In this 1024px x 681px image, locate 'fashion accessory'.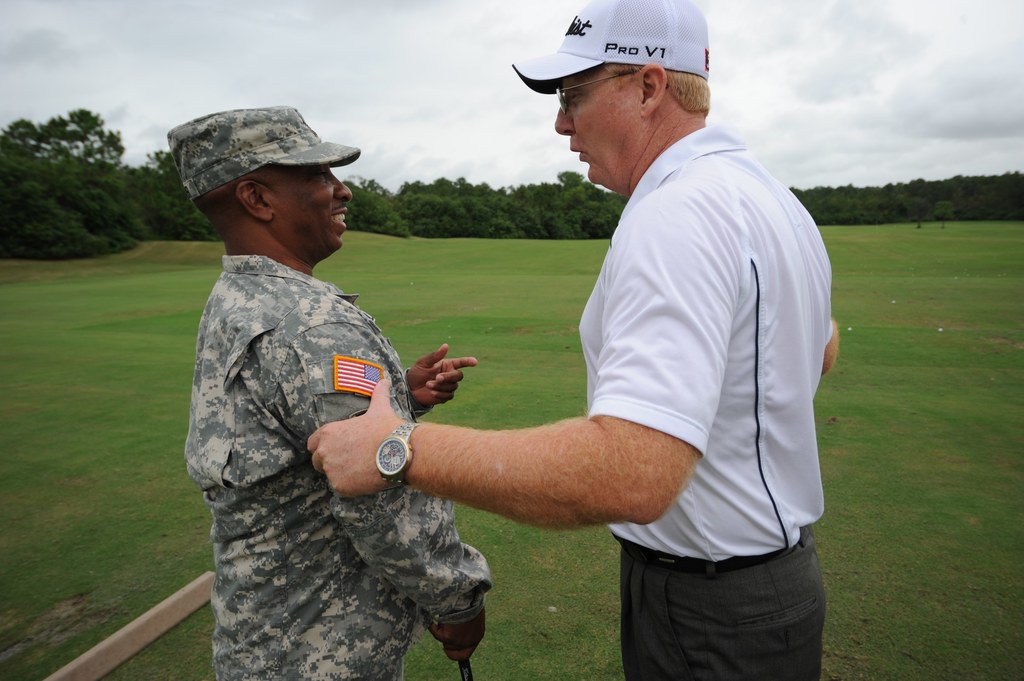
Bounding box: <box>371,421,419,490</box>.
